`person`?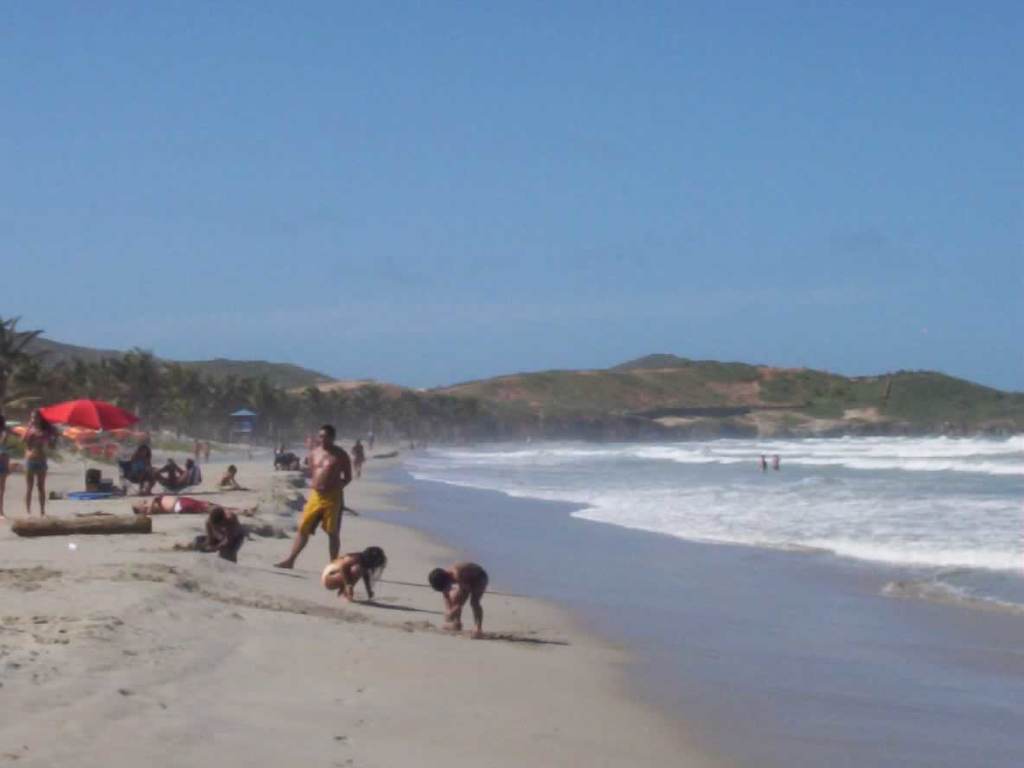
0 414 11 519
